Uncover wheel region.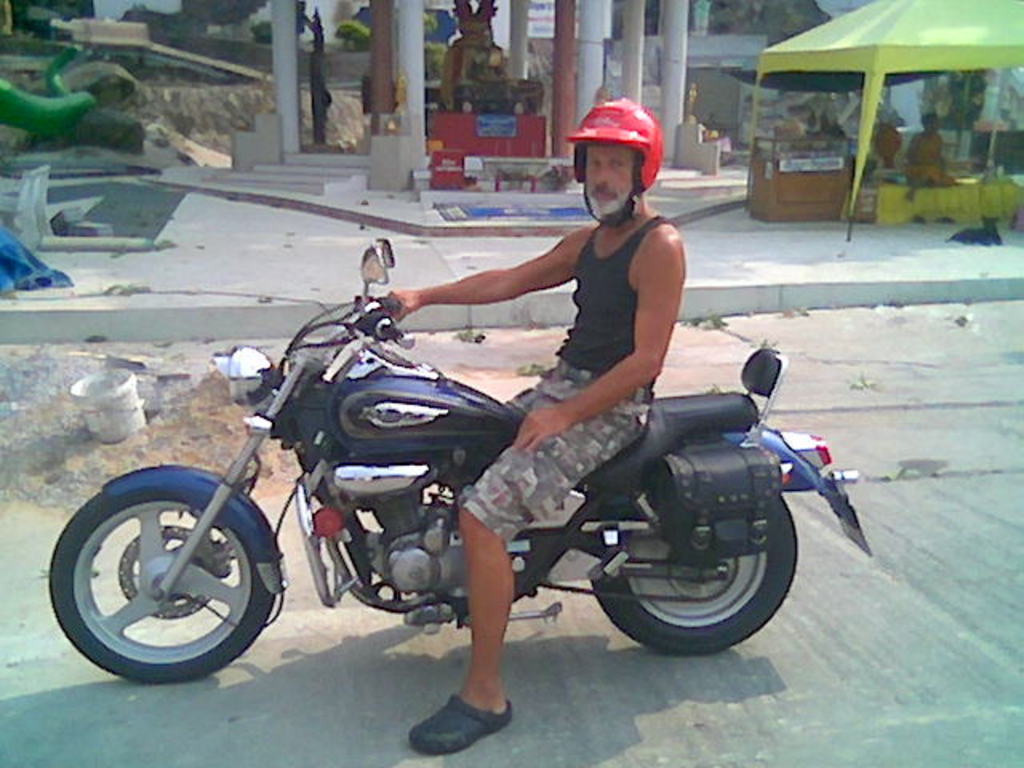
Uncovered: x1=51 y1=474 x2=280 y2=680.
